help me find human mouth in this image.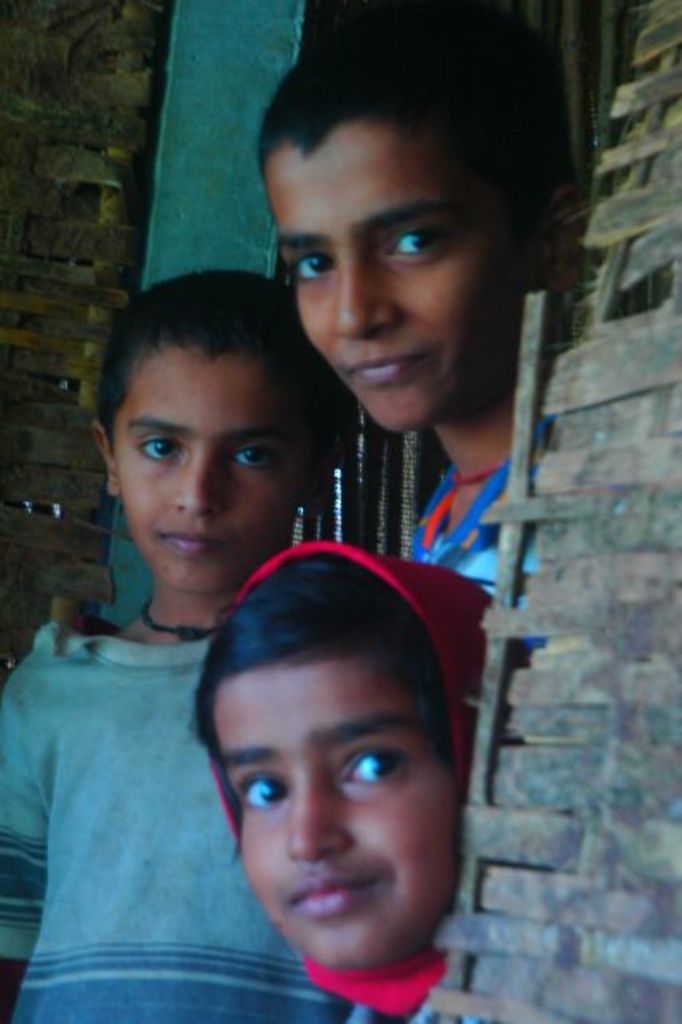
Found it: {"x1": 335, "y1": 349, "x2": 448, "y2": 389}.
